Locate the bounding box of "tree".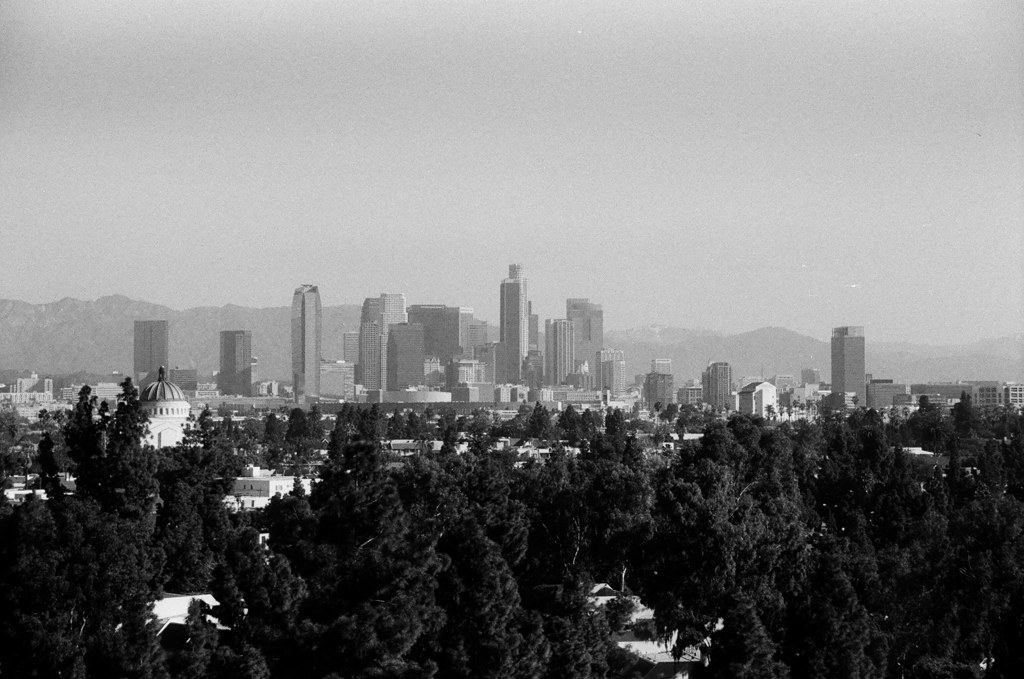
Bounding box: bbox=[525, 400, 554, 433].
